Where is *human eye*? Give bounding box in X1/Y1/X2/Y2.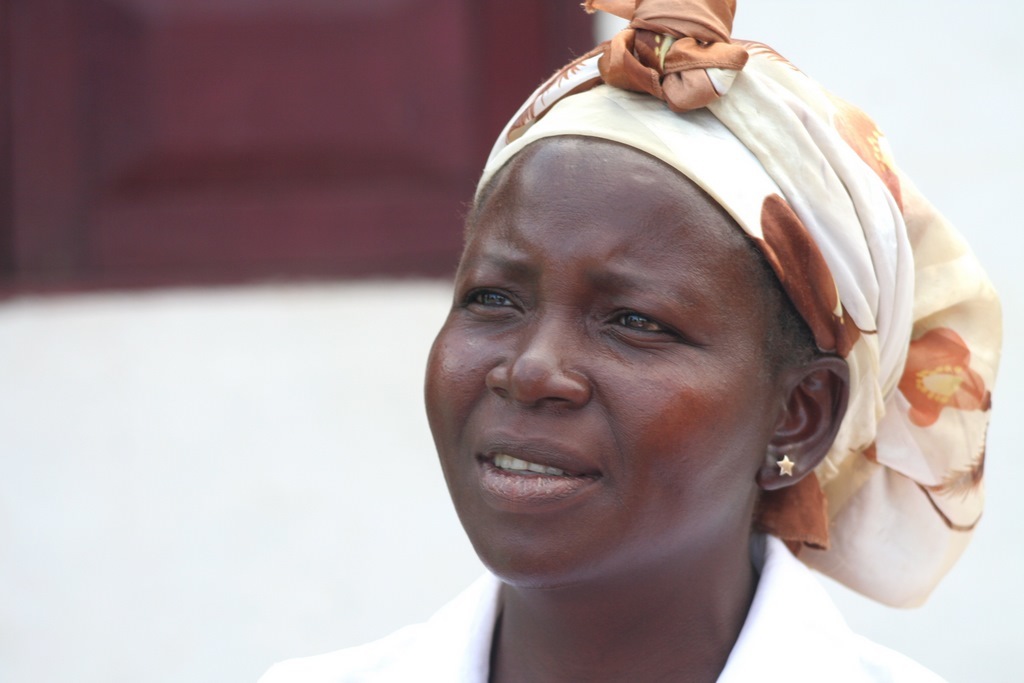
459/287/531/319.
